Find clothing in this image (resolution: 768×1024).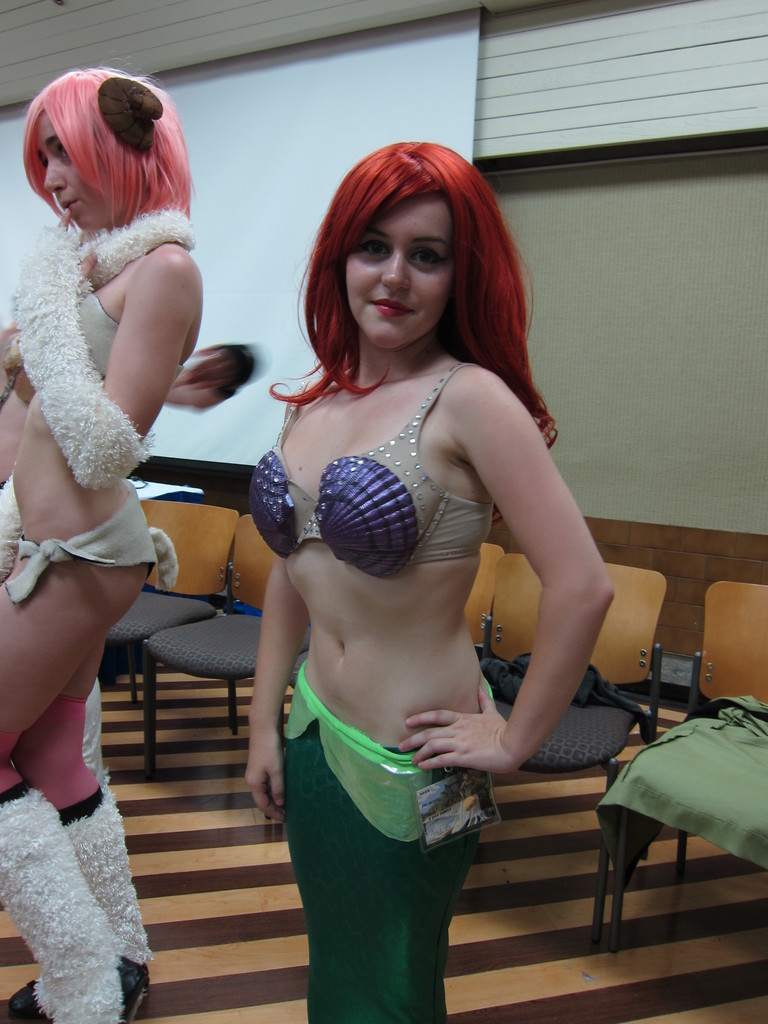
239,355,502,579.
